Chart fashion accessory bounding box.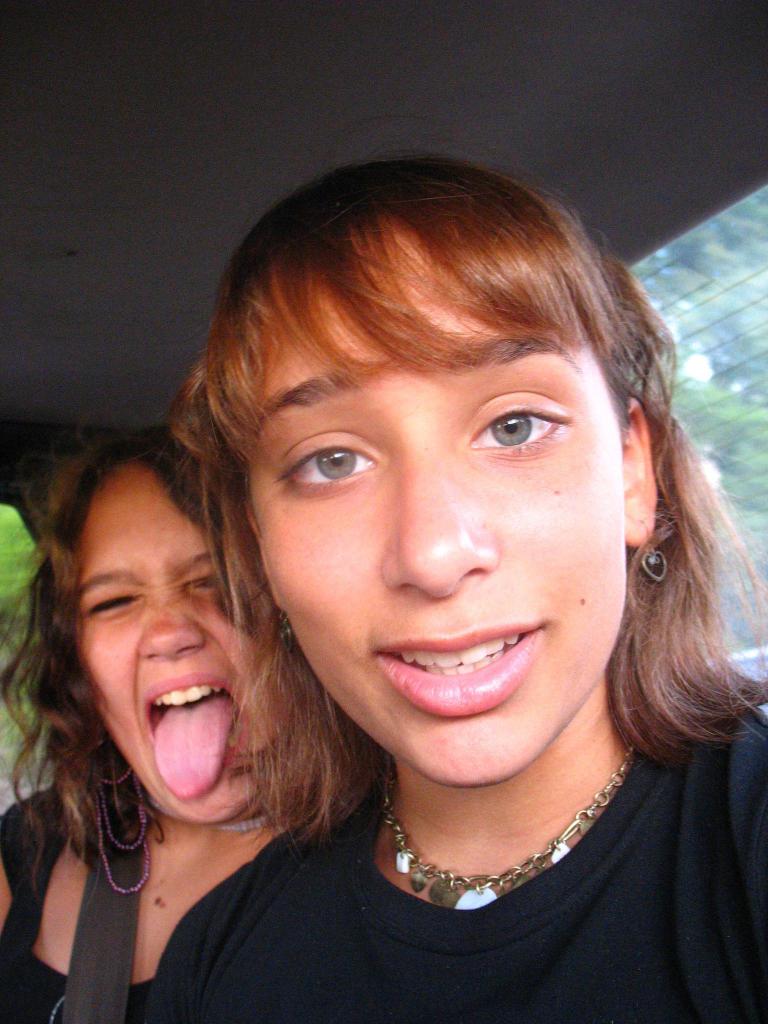
Charted: box=[371, 755, 627, 914].
